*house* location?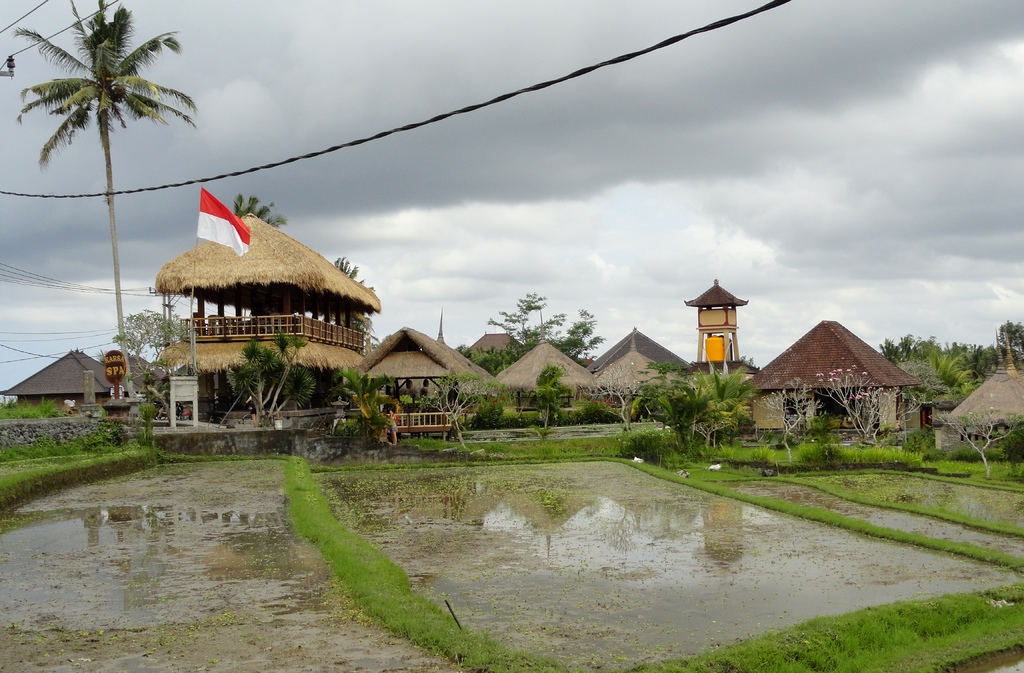
959, 362, 1015, 447
